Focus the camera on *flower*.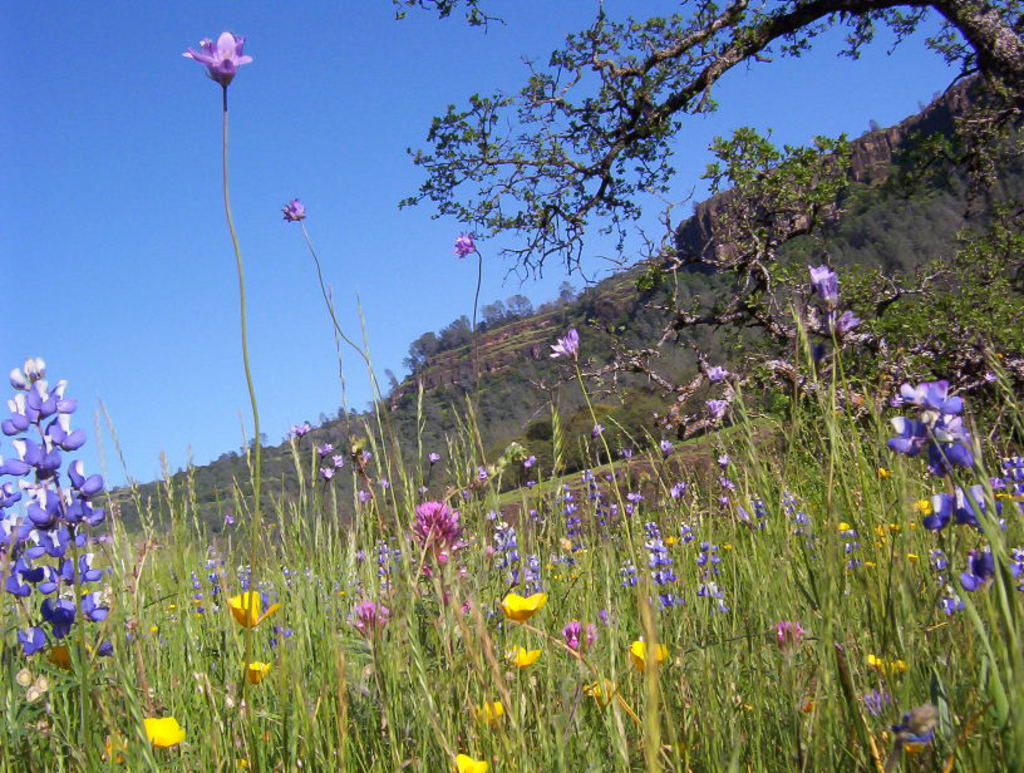
Focus region: 550/328/576/363.
